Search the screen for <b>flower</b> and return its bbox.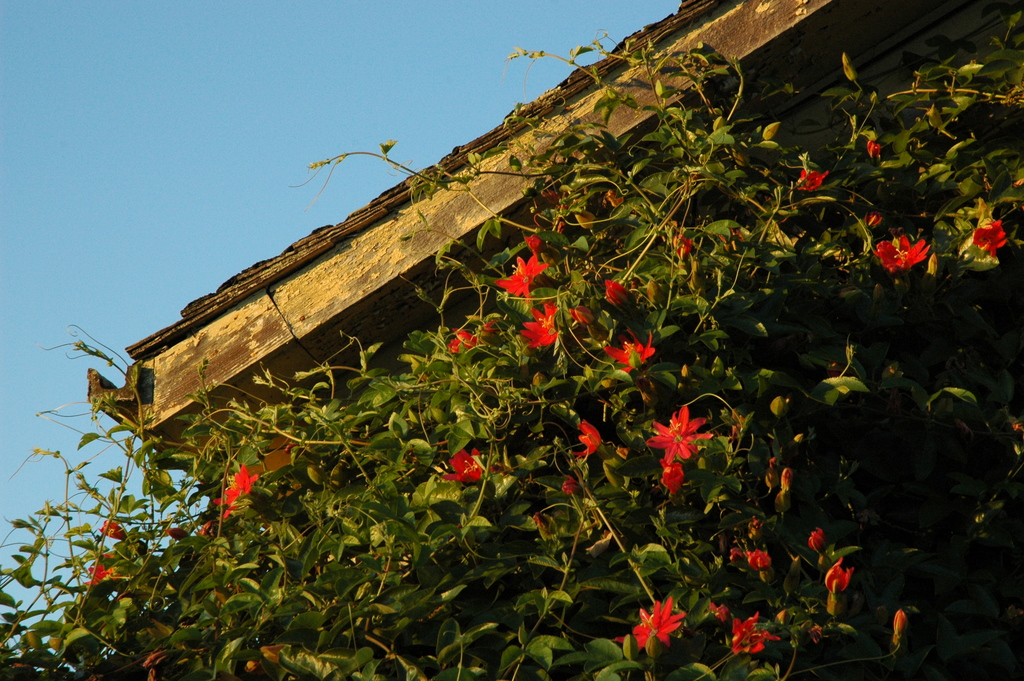
Found: 101:518:124:539.
